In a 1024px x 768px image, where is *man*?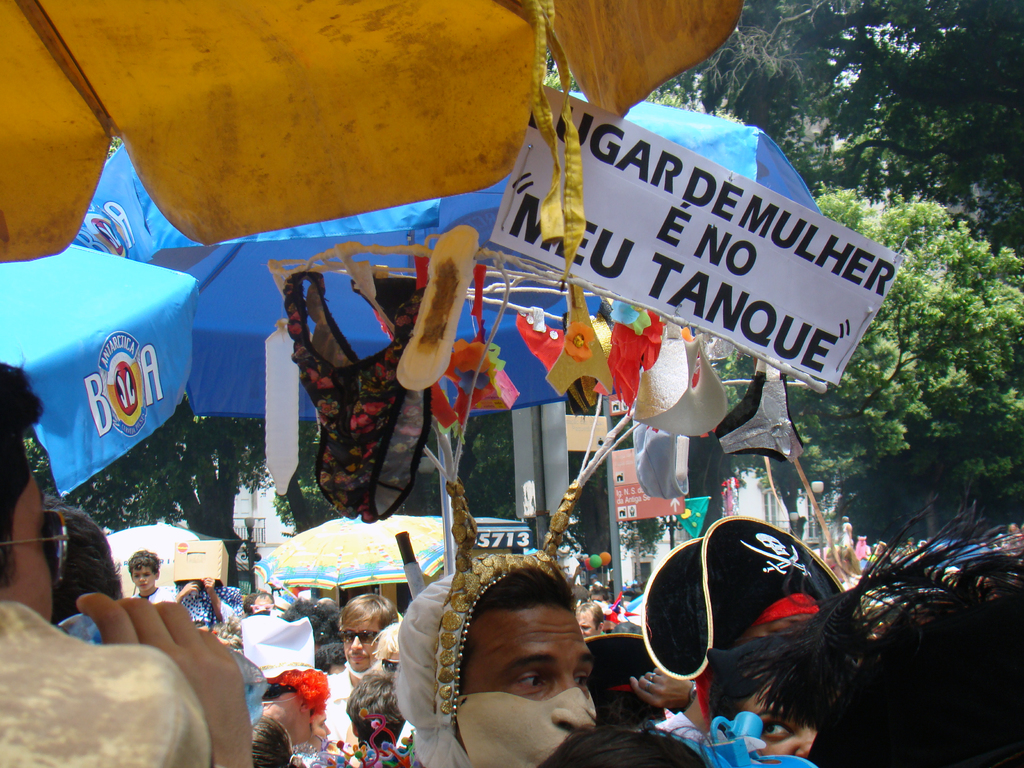
<box>324,595,397,743</box>.
